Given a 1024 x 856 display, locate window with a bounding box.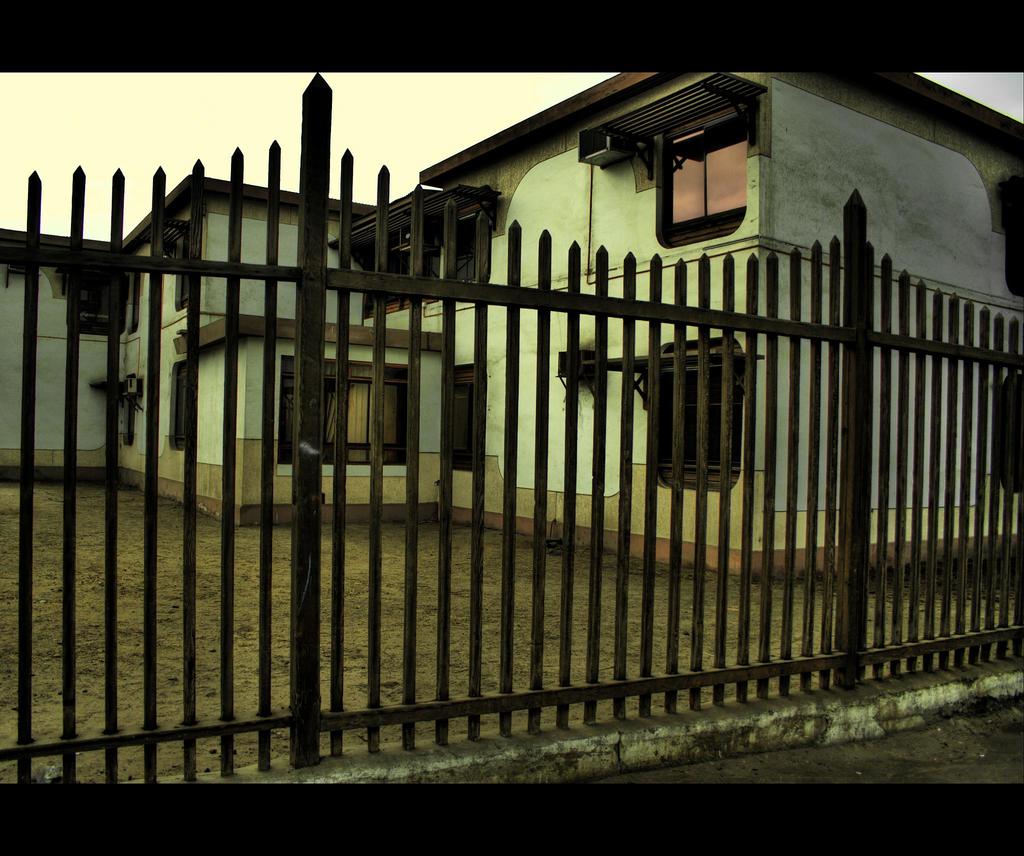
Located: BBox(172, 359, 187, 454).
